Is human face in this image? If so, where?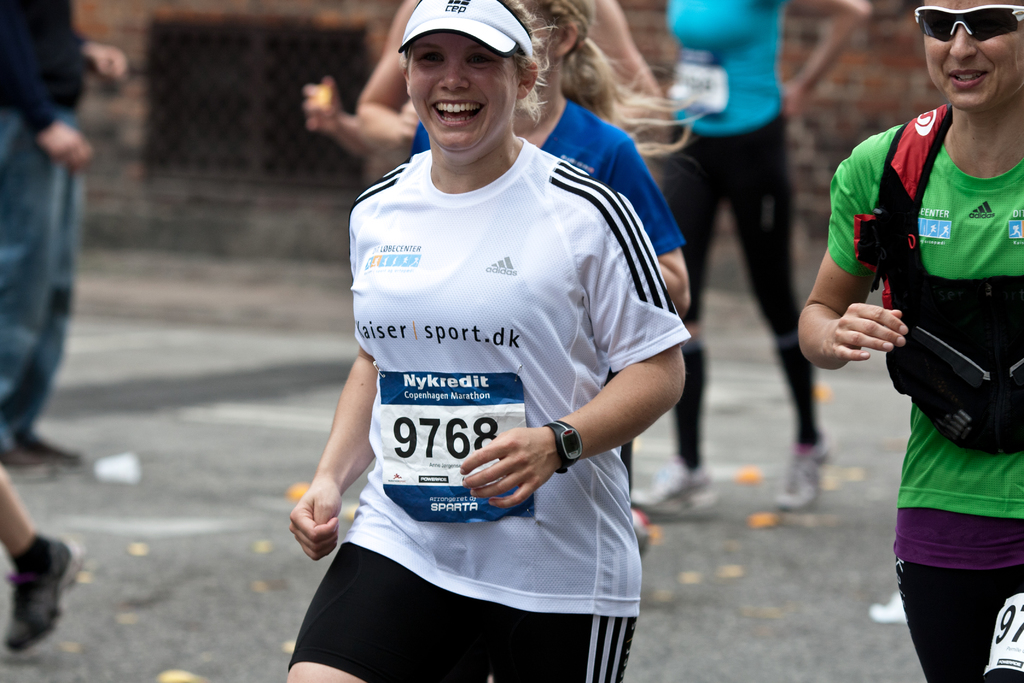
Yes, at {"x1": 922, "y1": 0, "x2": 1023, "y2": 109}.
